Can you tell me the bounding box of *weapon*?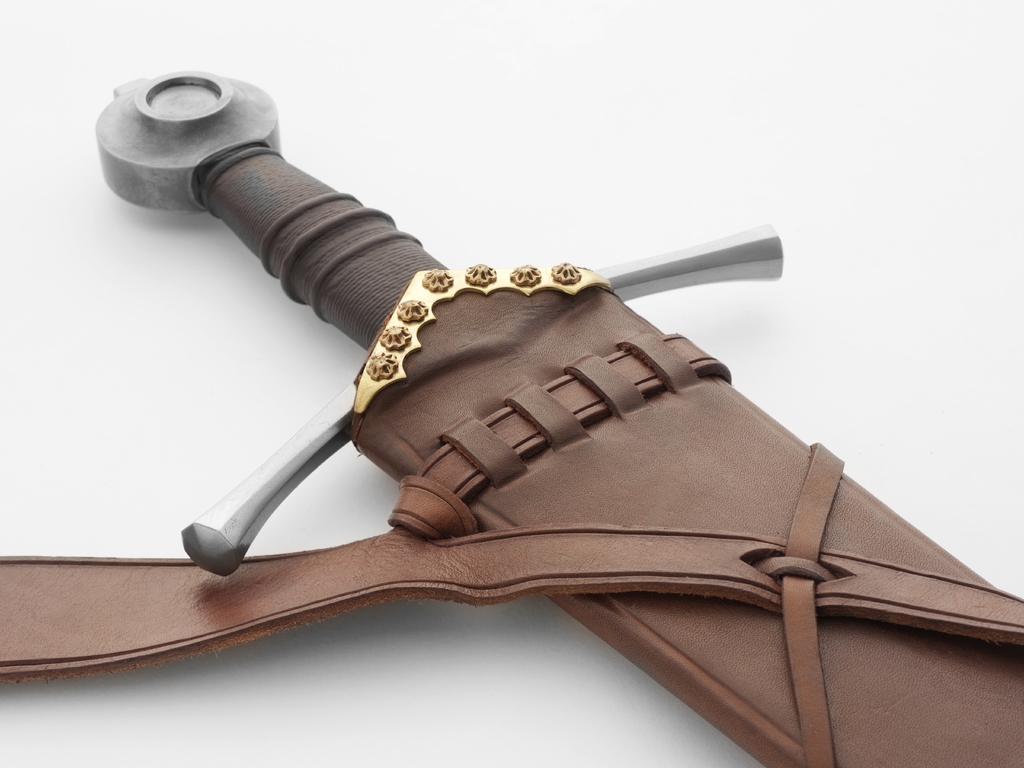
pyautogui.locateOnScreen(38, 72, 1002, 679).
